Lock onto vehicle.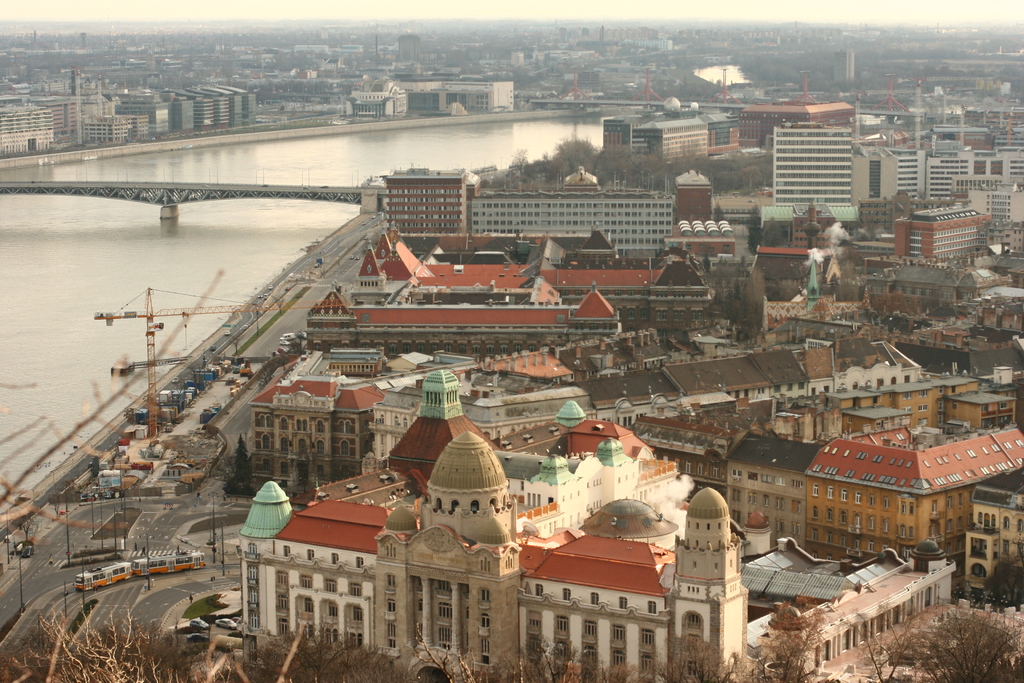
Locked: <bbox>185, 634, 202, 646</bbox>.
